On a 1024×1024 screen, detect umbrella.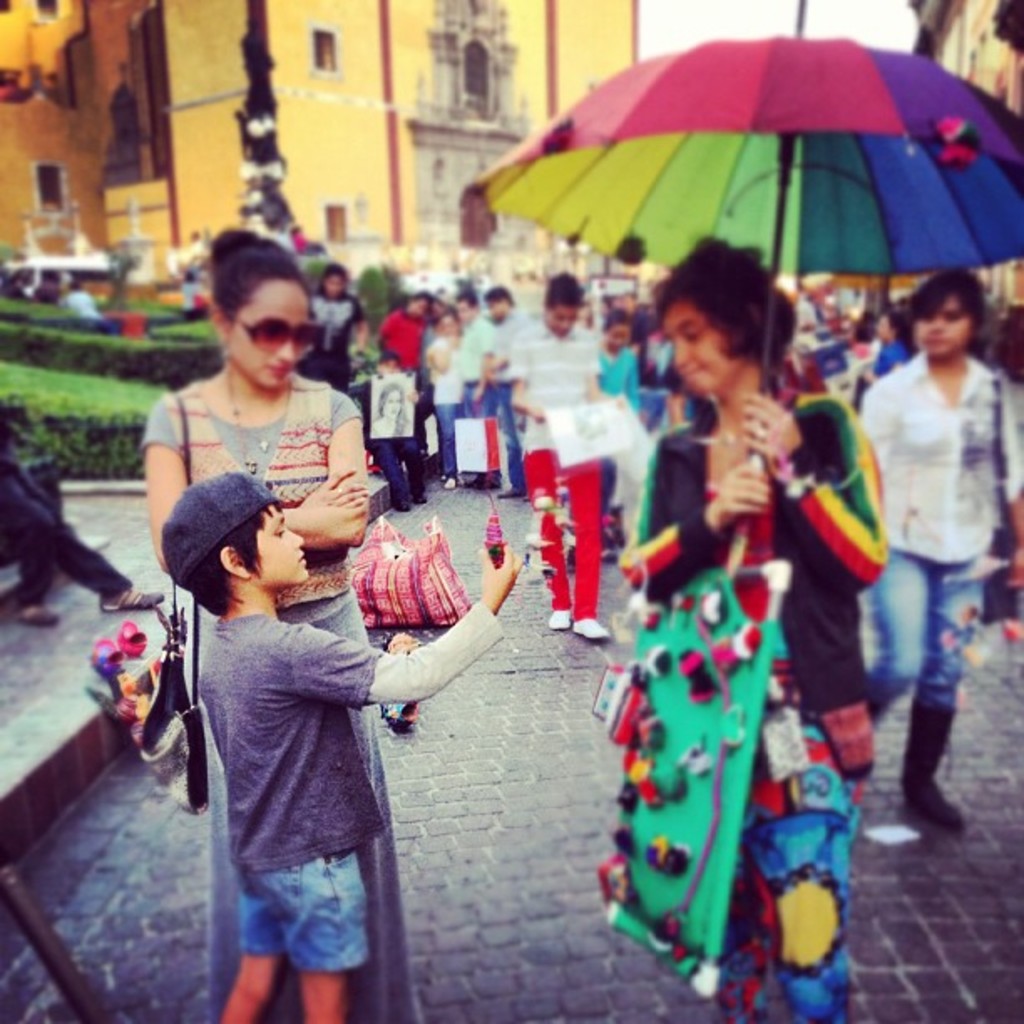
<bbox>457, 5, 1023, 412</bbox>.
